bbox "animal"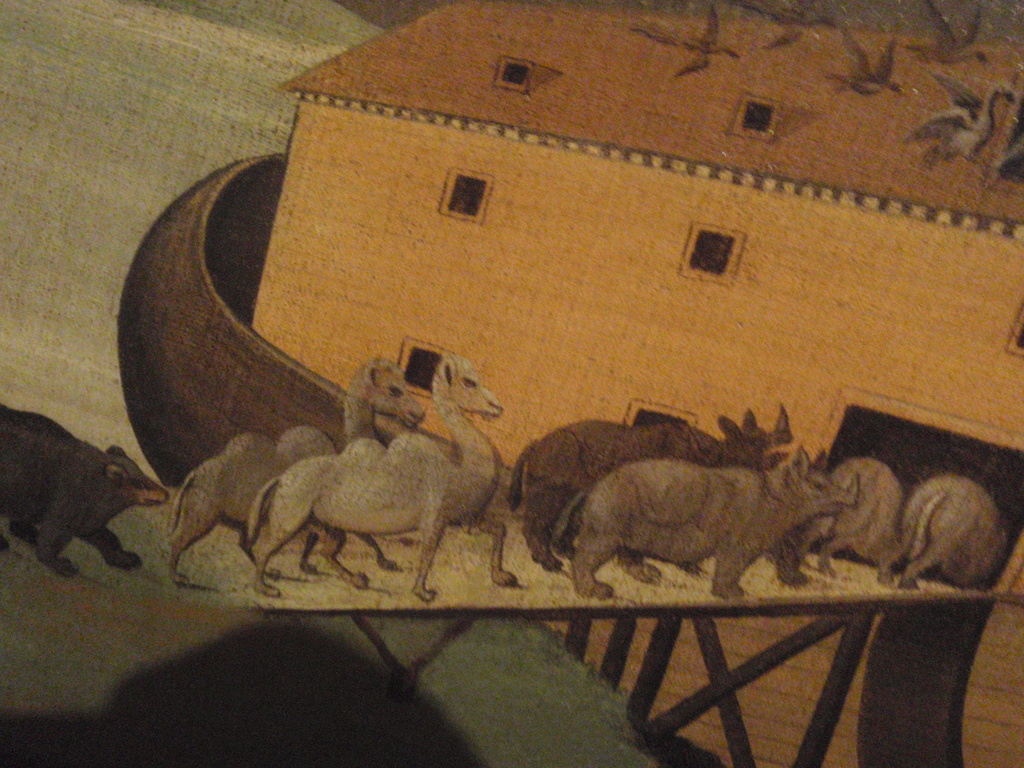
160 356 425 589
